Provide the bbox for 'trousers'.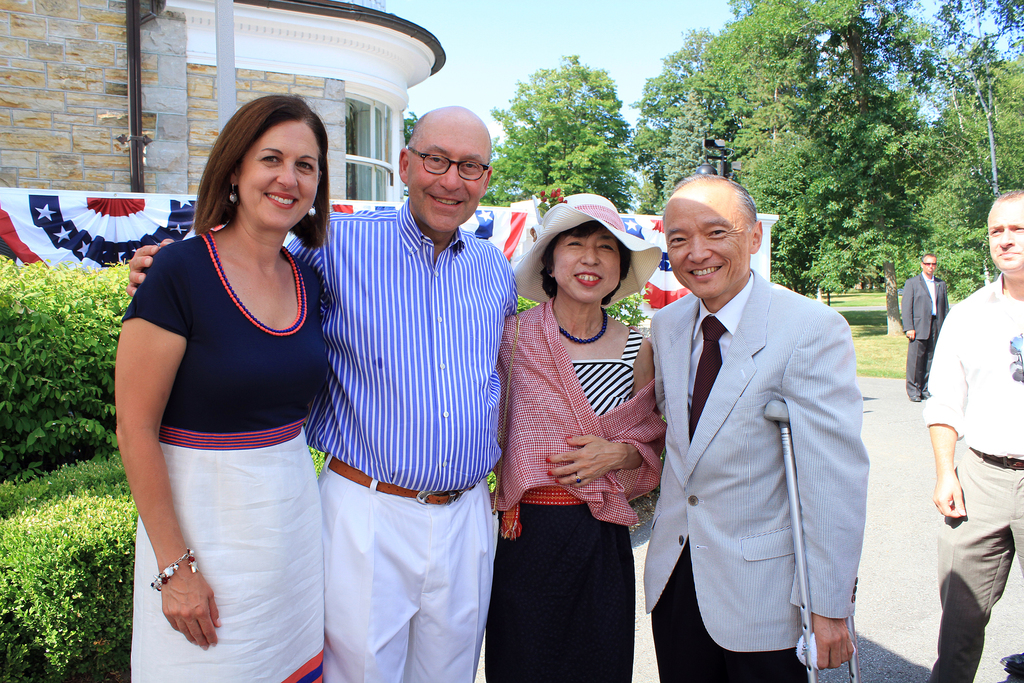
919:461:1014:667.
